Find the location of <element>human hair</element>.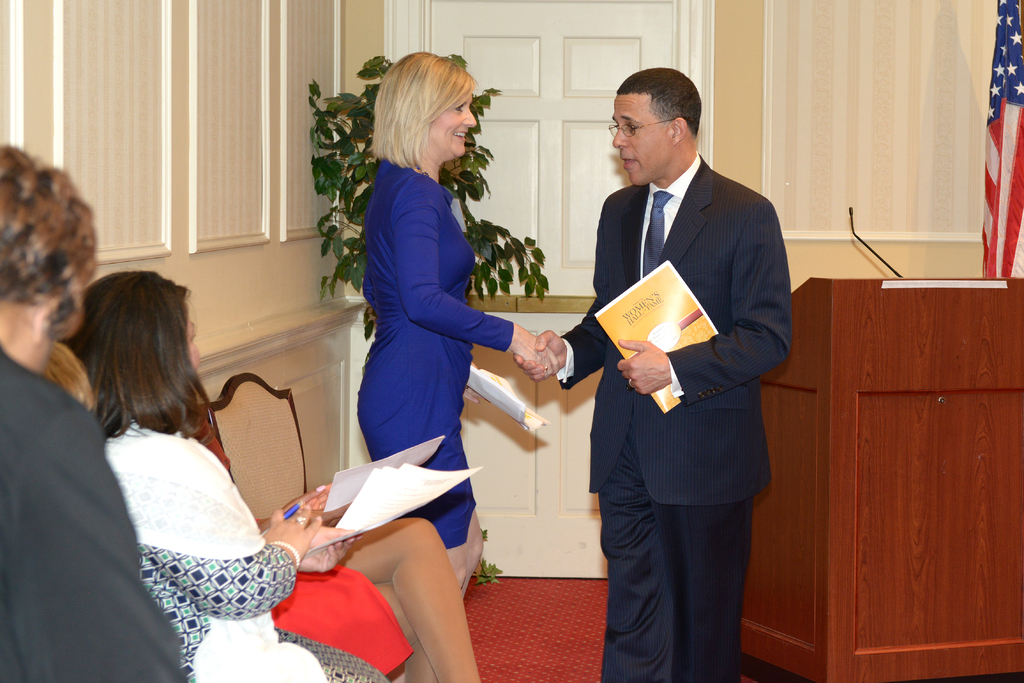
Location: box(48, 339, 95, 411).
